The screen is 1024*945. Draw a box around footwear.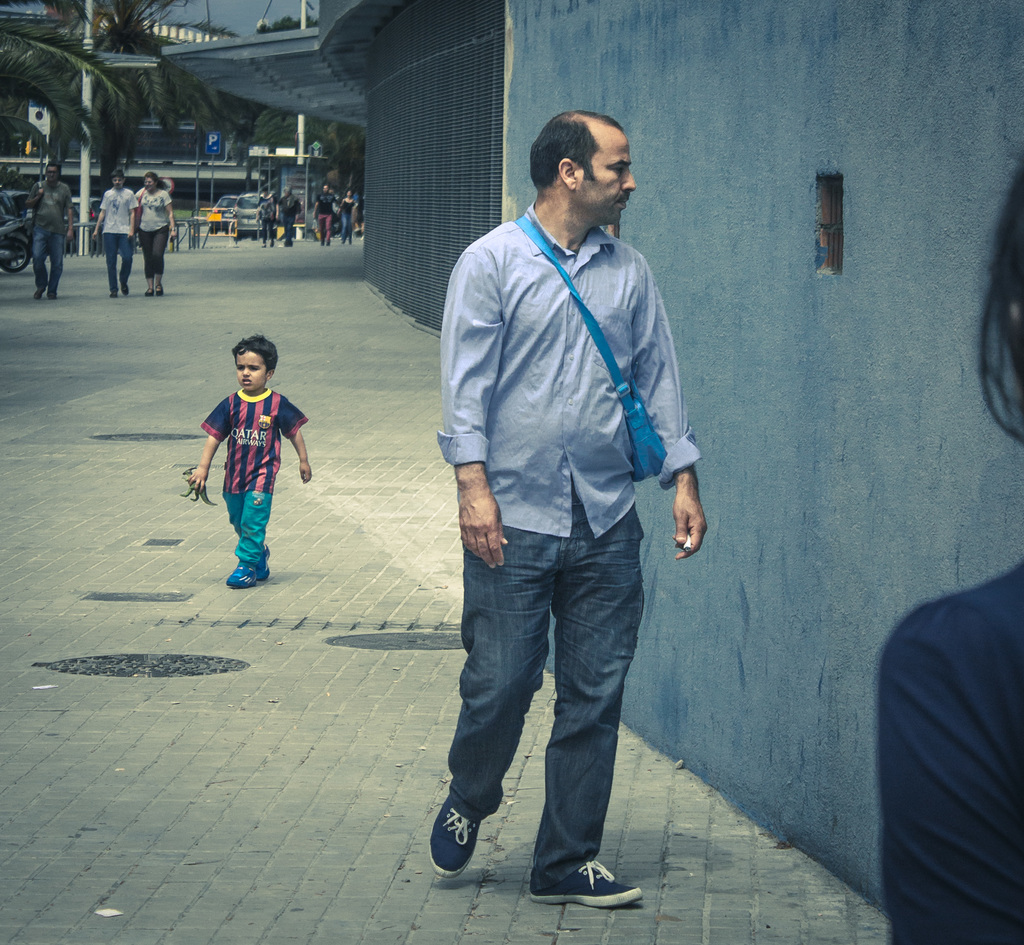
bbox=[117, 280, 130, 296].
